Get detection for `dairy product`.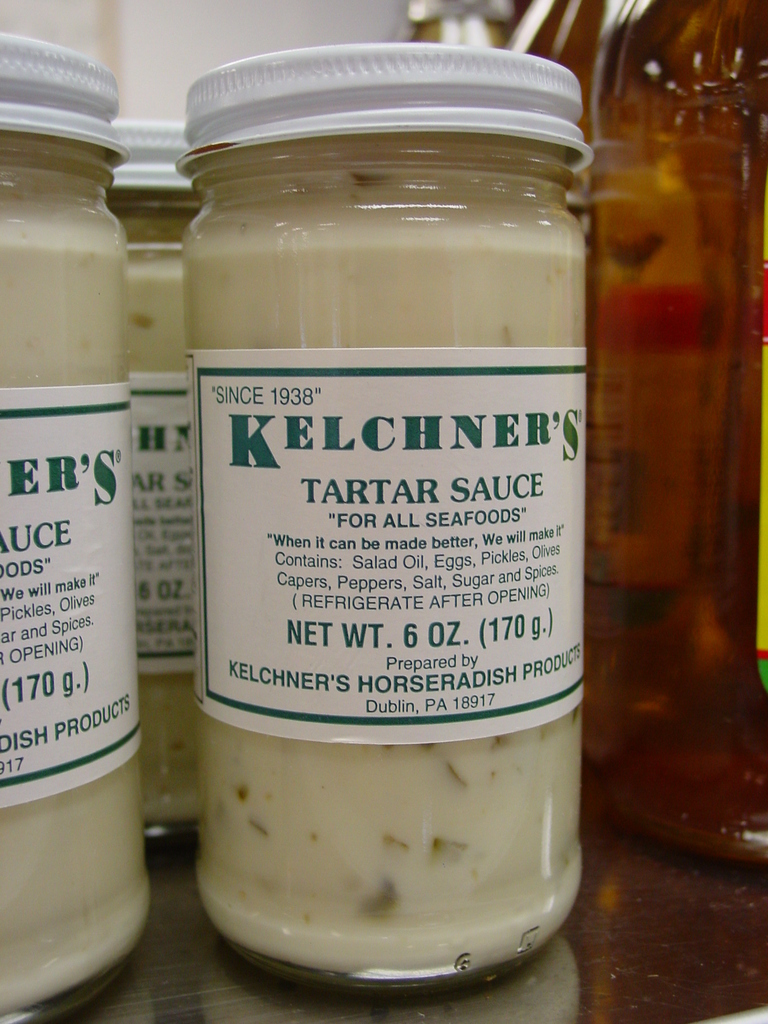
Detection: detection(0, 161, 170, 1002).
